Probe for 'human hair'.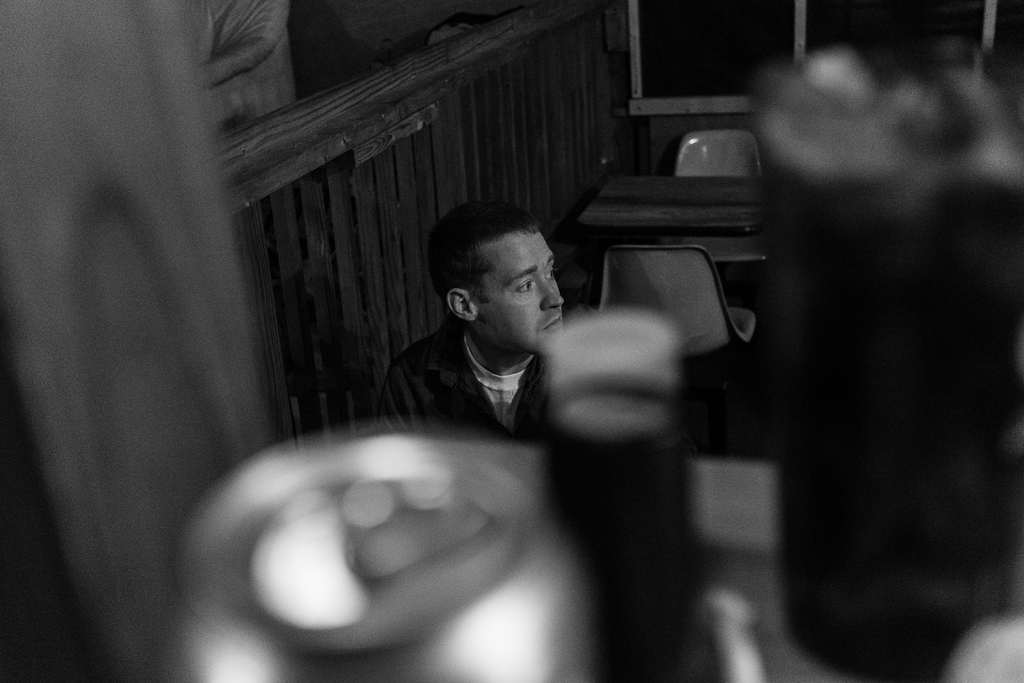
Probe result: <box>434,197,568,327</box>.
